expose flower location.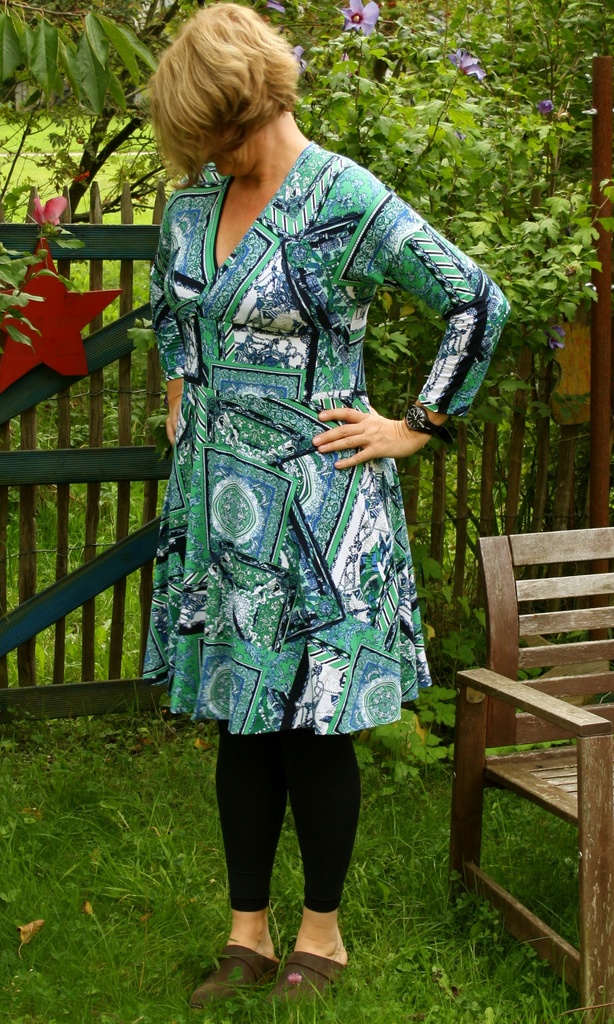
Exposed at crop(538, 99, 552, 116).
